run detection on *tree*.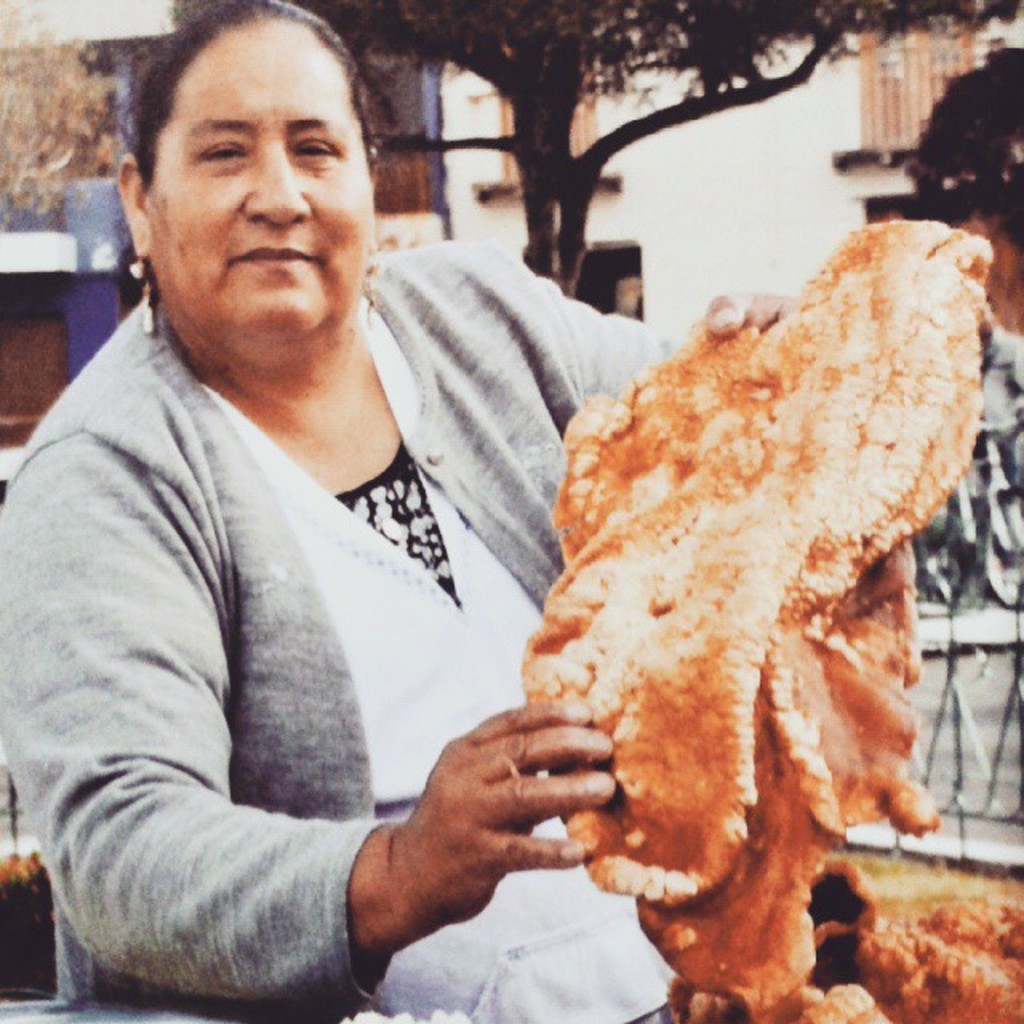
Result: select_region(174, 0, 1019, 291).
